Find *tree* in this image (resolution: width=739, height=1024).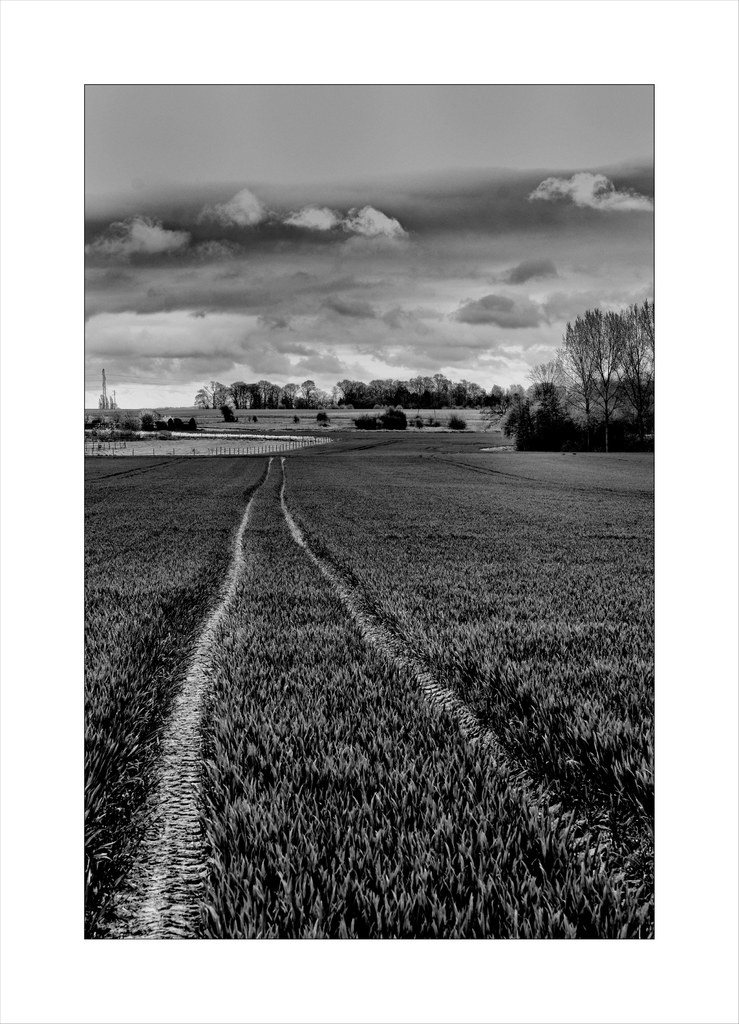
{"x1": 500, "y1": 383, "x2": 577, "y2": 450}.
